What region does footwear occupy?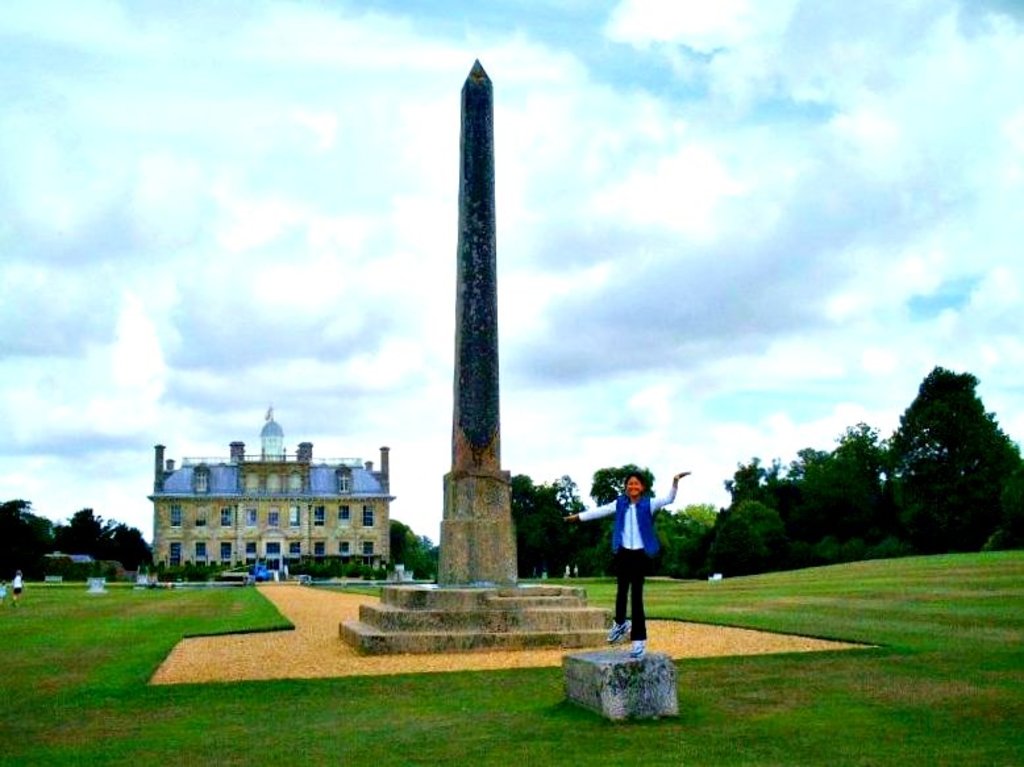
region(609, 618, 632, 646).
